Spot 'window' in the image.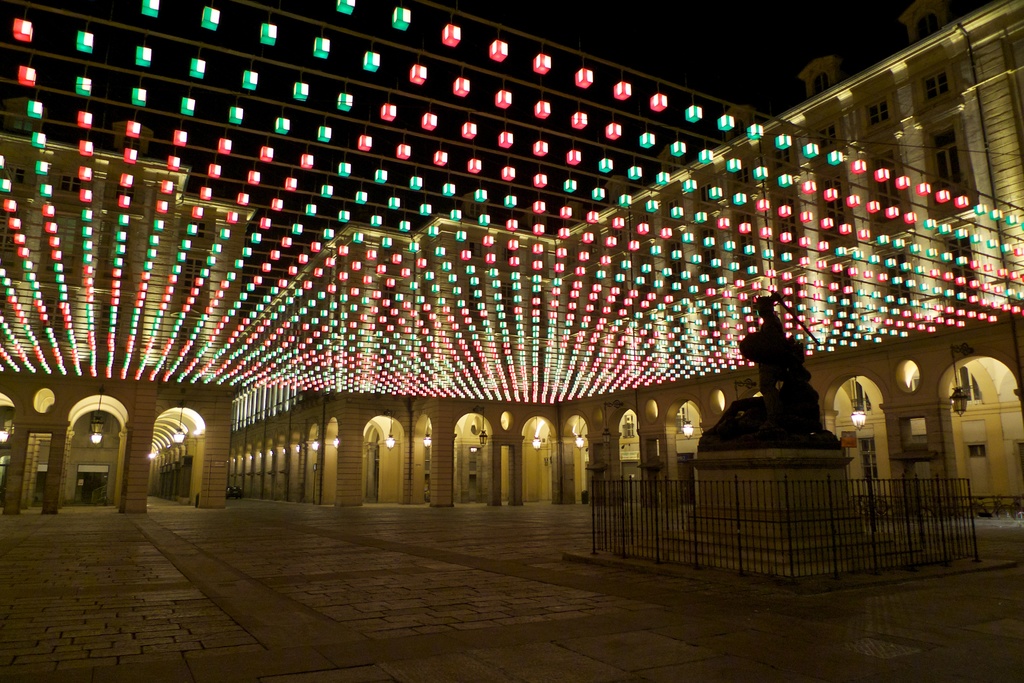
'window' found at left=868, top=146, right=899, bottom=212.
